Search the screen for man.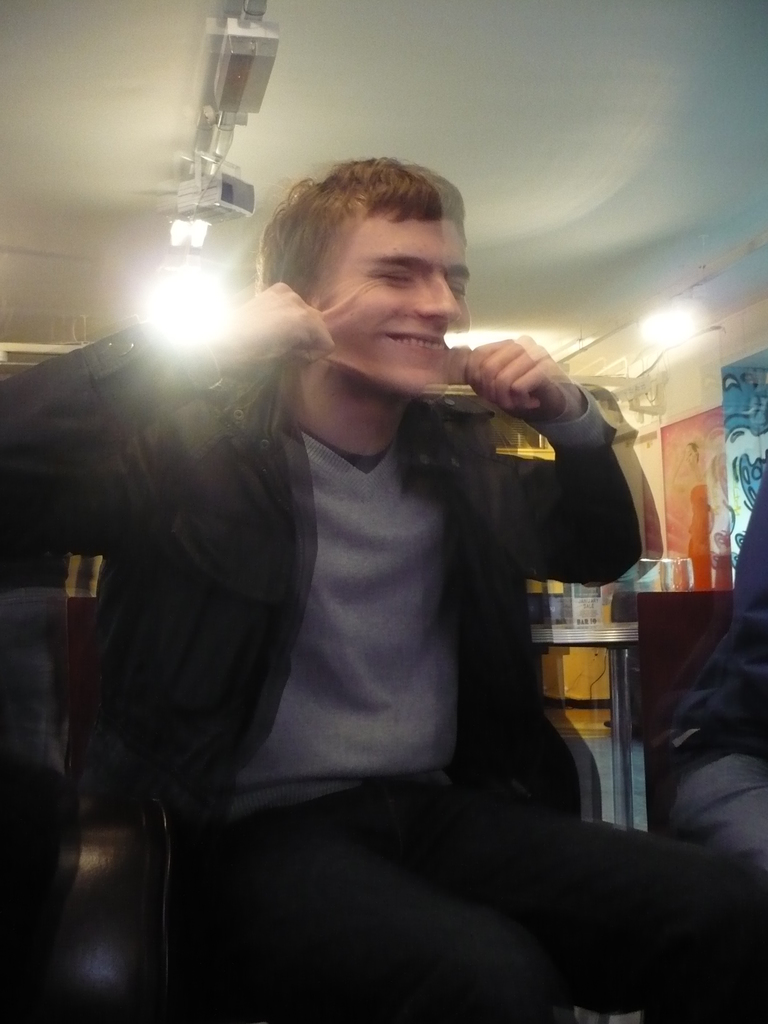
Found at [0,150,767,1023].
